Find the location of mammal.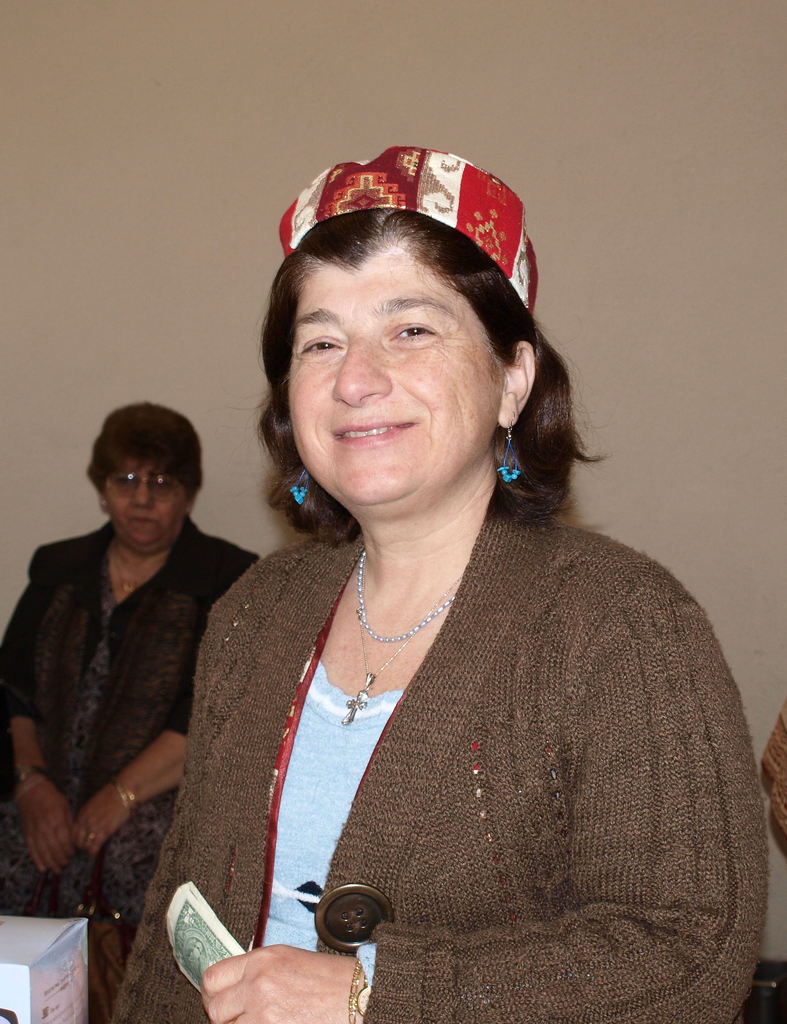
Location: [x1=751, y1=704, x2=786, y2=867].
